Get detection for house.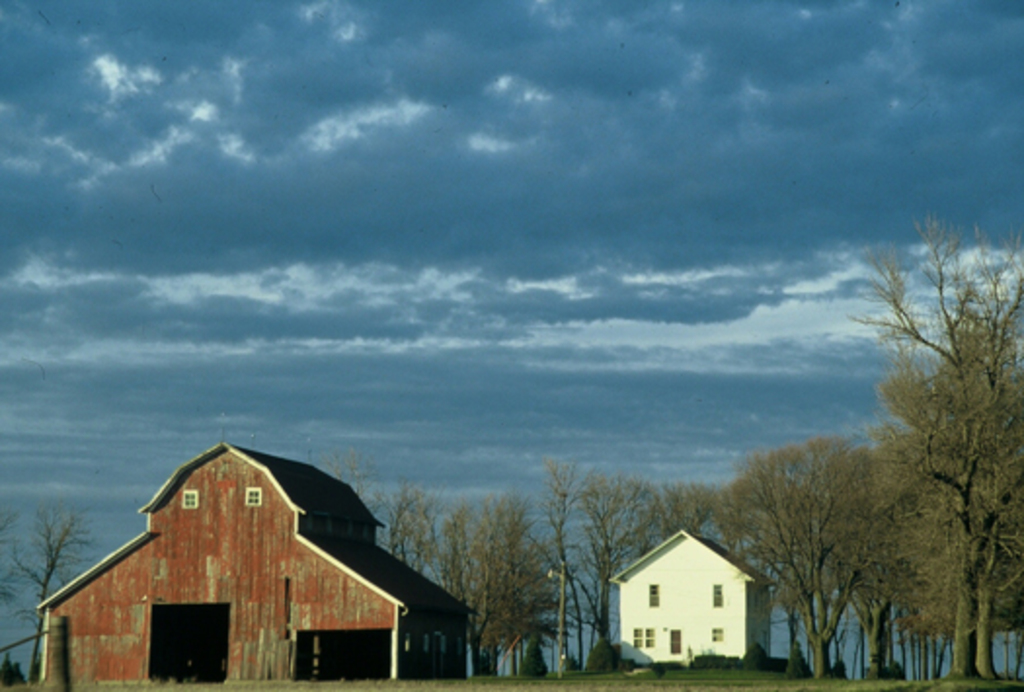
Detection: 610:526:776:671.
